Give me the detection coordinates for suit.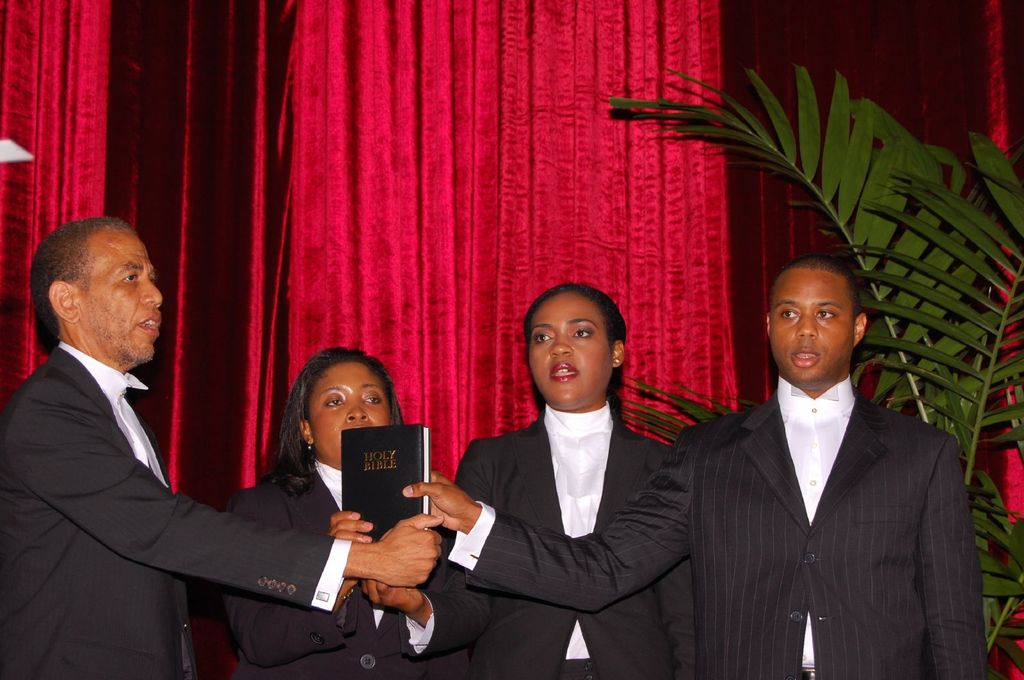
449 376 991 675.
